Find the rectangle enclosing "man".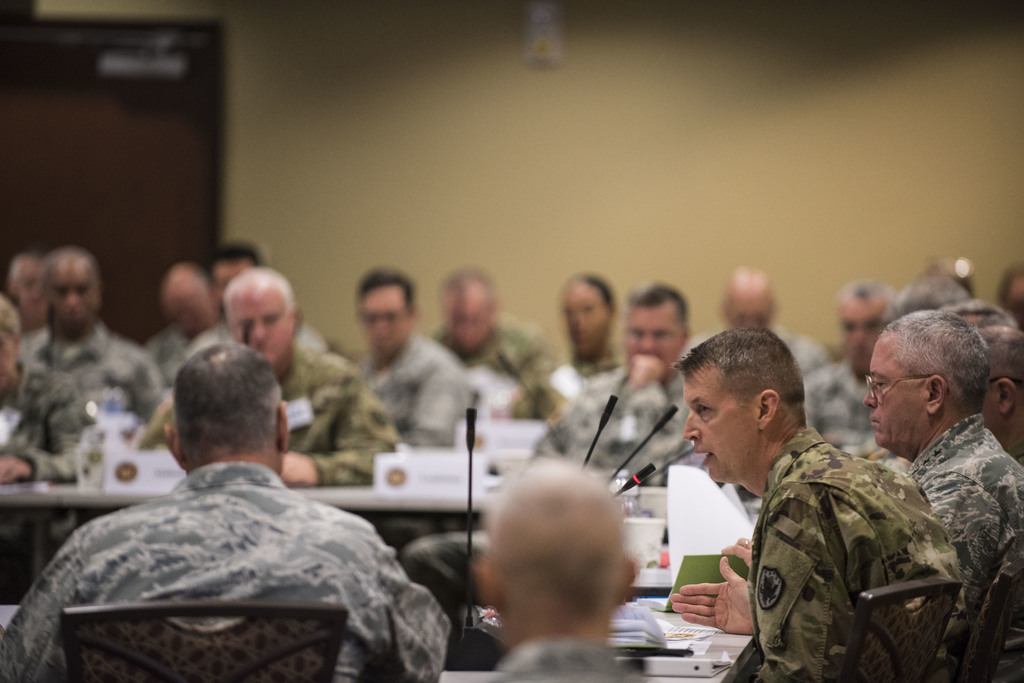
<region>53, 348, 420, 673</region>.
